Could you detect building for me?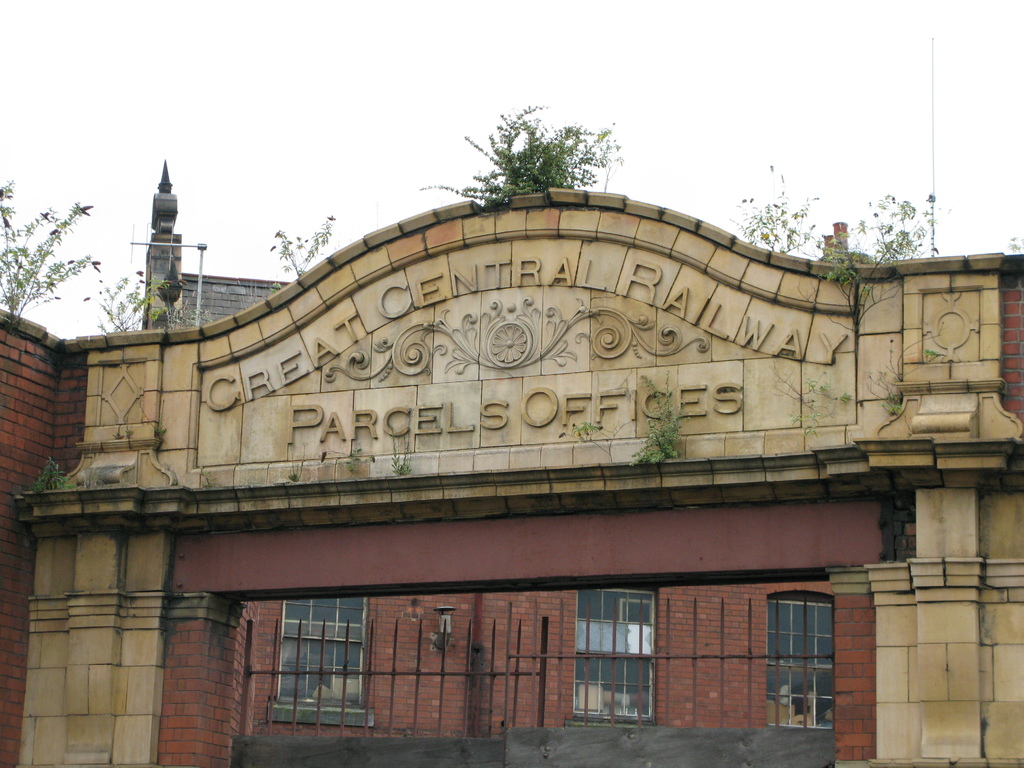
Detection result: 0, 187, 1023, 767.
